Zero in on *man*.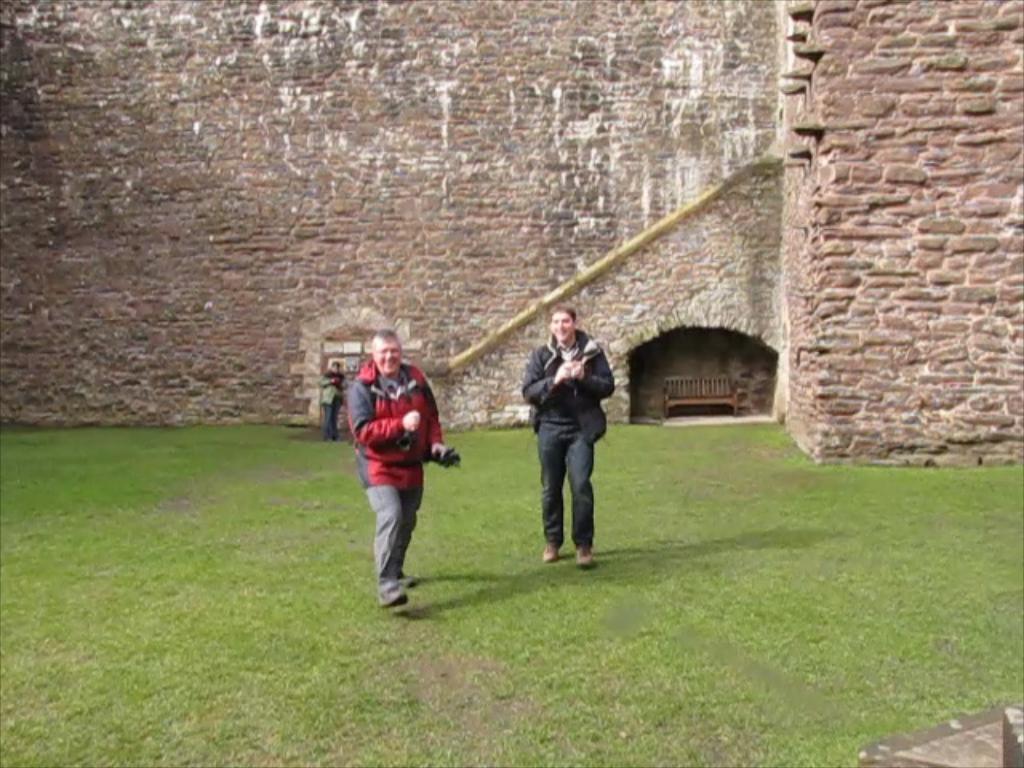
Zeroed in: {"x1": 318, "y1": 362, "x2": 339, "y2": 445}.
